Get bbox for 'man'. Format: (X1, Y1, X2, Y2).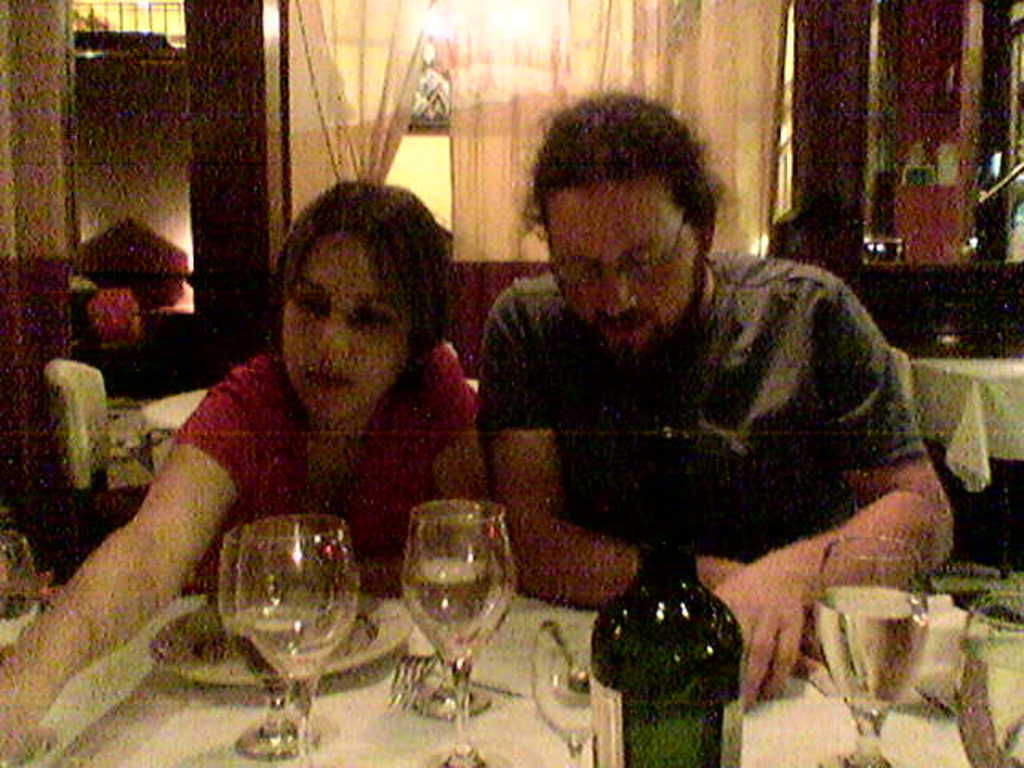
(422, 115, 979, 678).
